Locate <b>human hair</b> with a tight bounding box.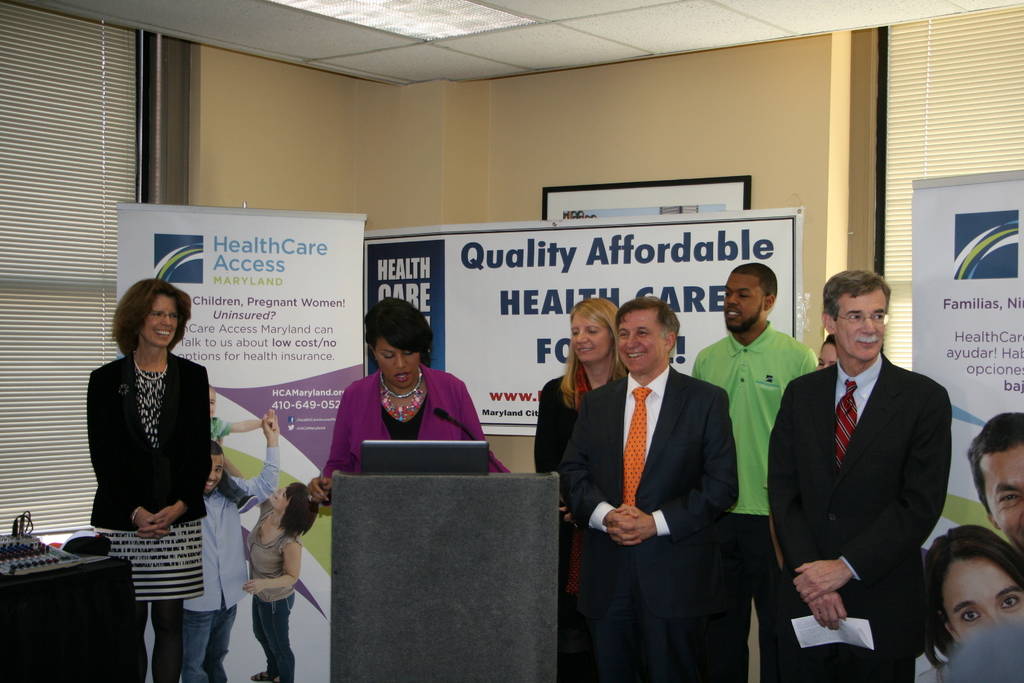
rect(733, 260, 777, 294).
